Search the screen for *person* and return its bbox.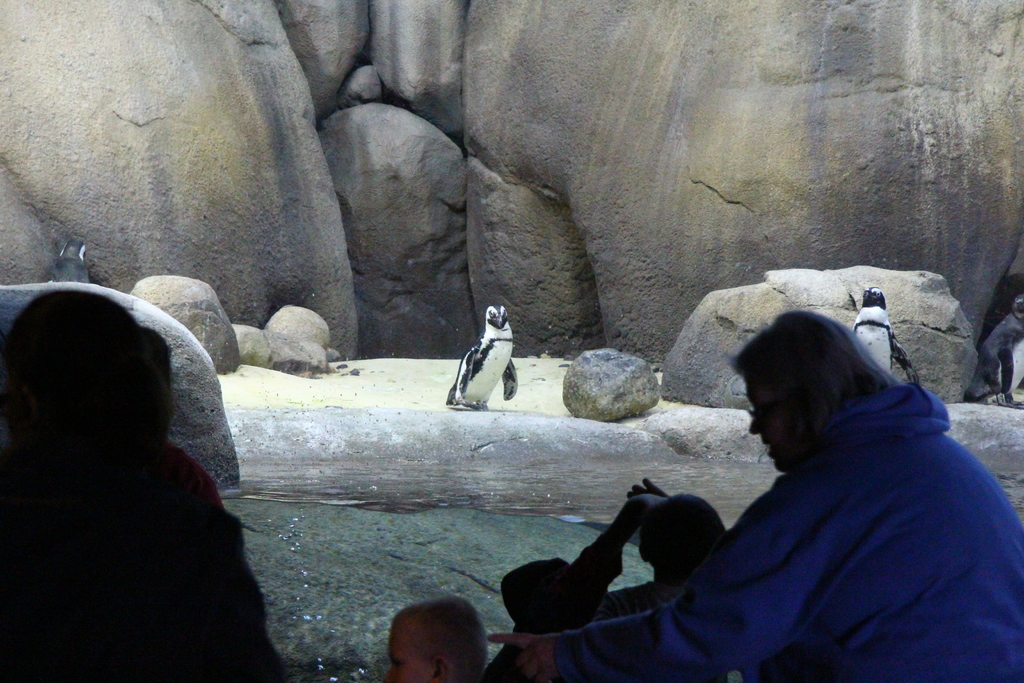
Found: x1=596, y1=299, x2=1004, y2=677.
